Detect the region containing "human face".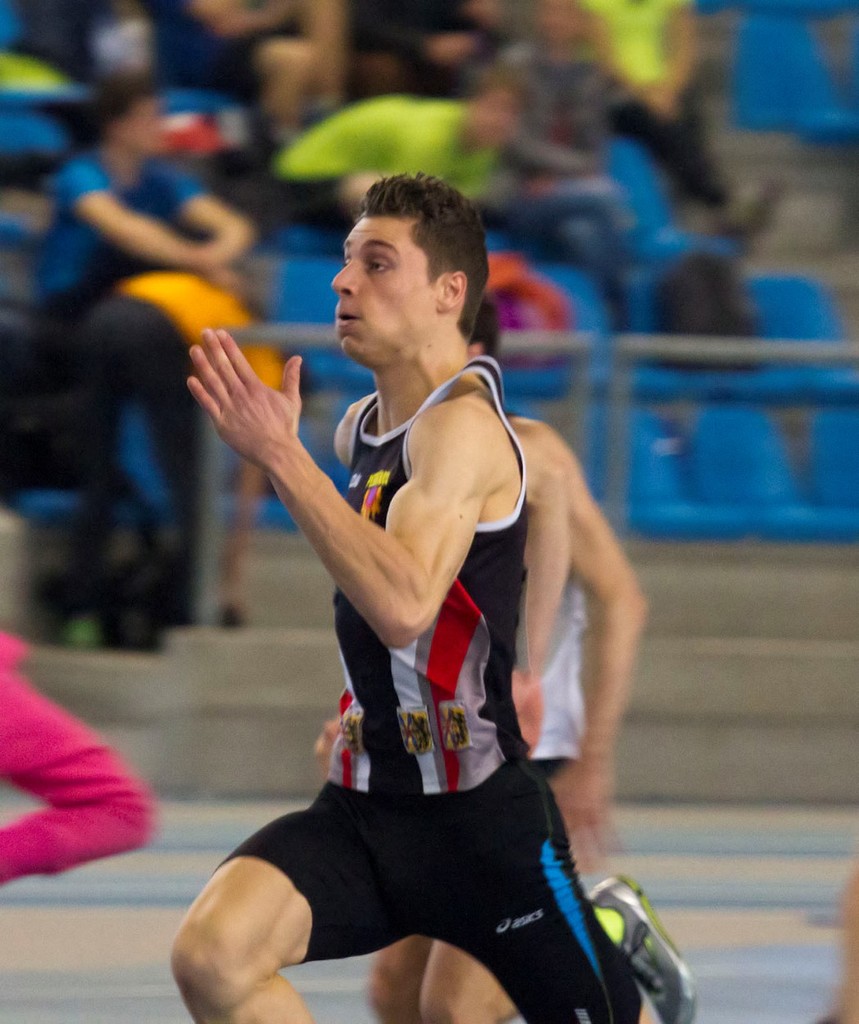
[335, 213, 436, 350].
